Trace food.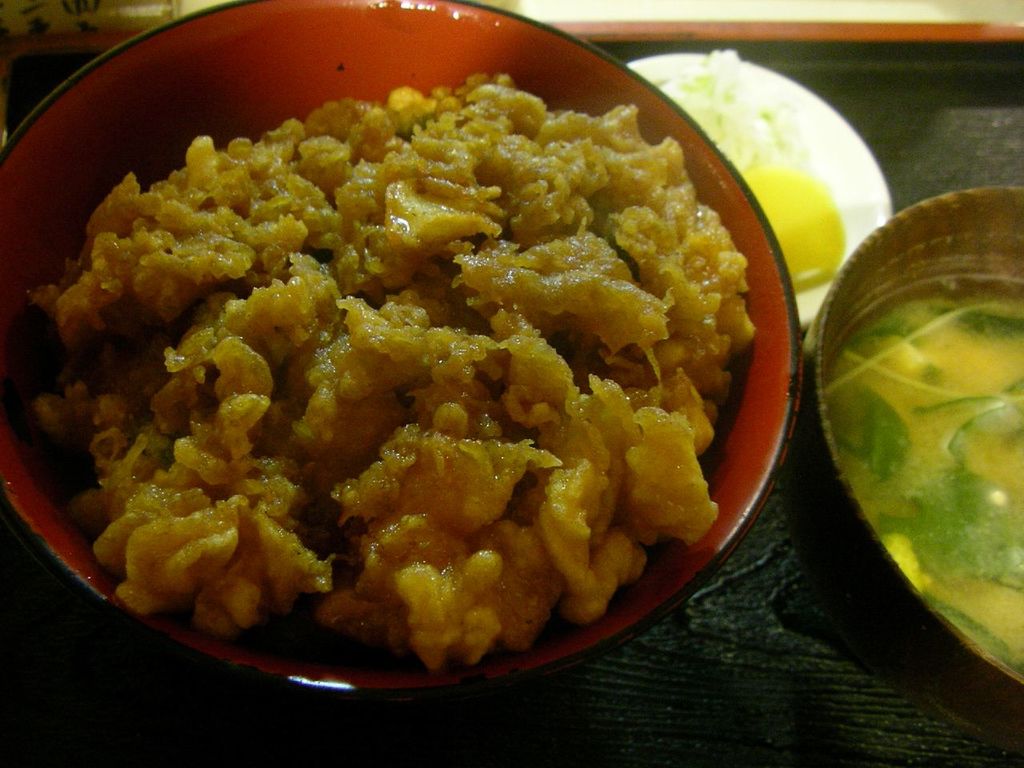
Traced to 741/165/843/278.
